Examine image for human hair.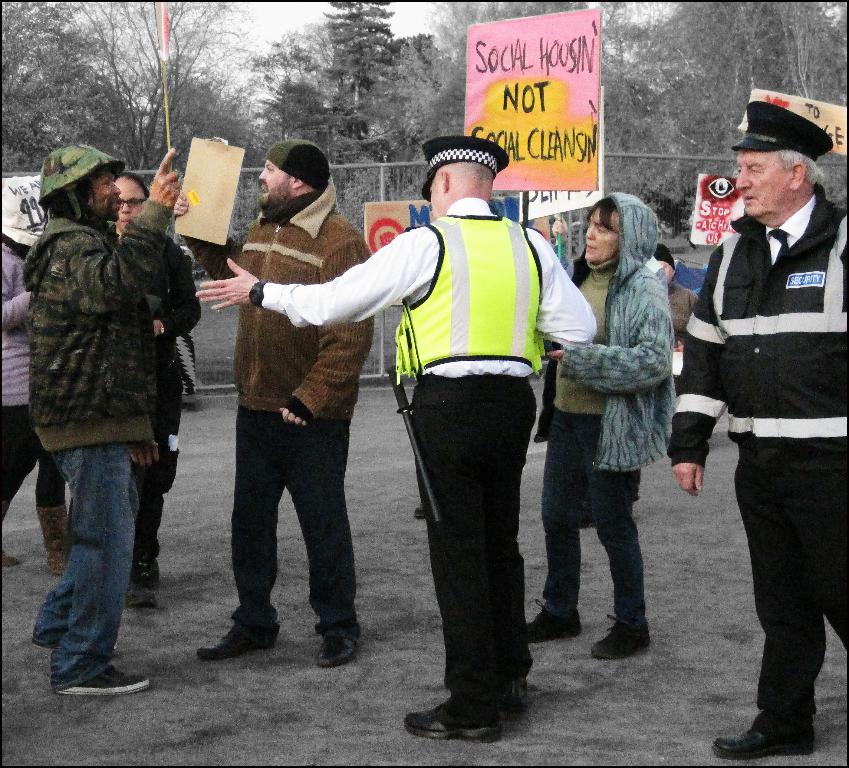
Examination result: bbox=[587, 194, 612, 234].
